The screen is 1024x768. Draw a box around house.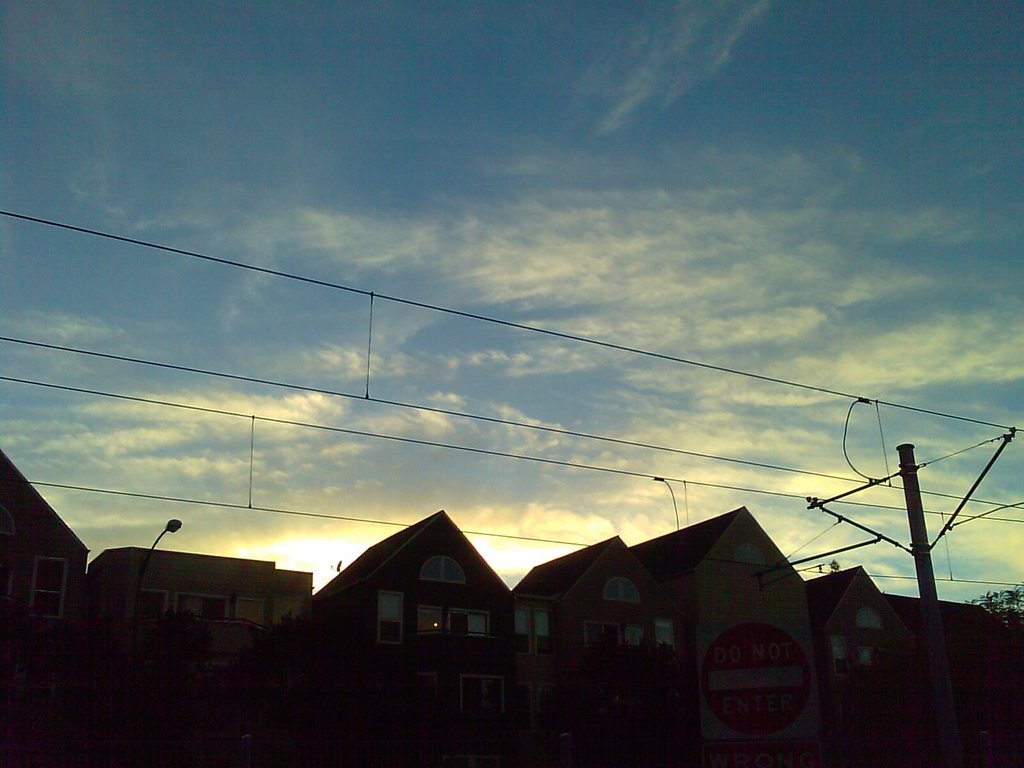
locate(0, 444, 87, 765).
